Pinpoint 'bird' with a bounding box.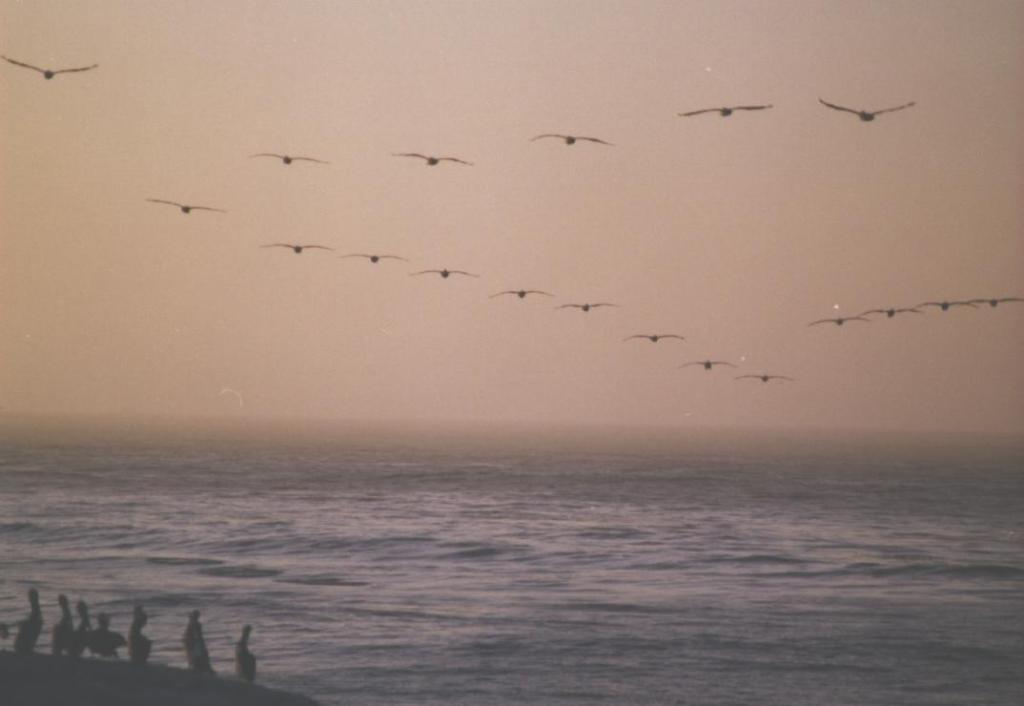
bbox=(952, 291, 1023, 308).
